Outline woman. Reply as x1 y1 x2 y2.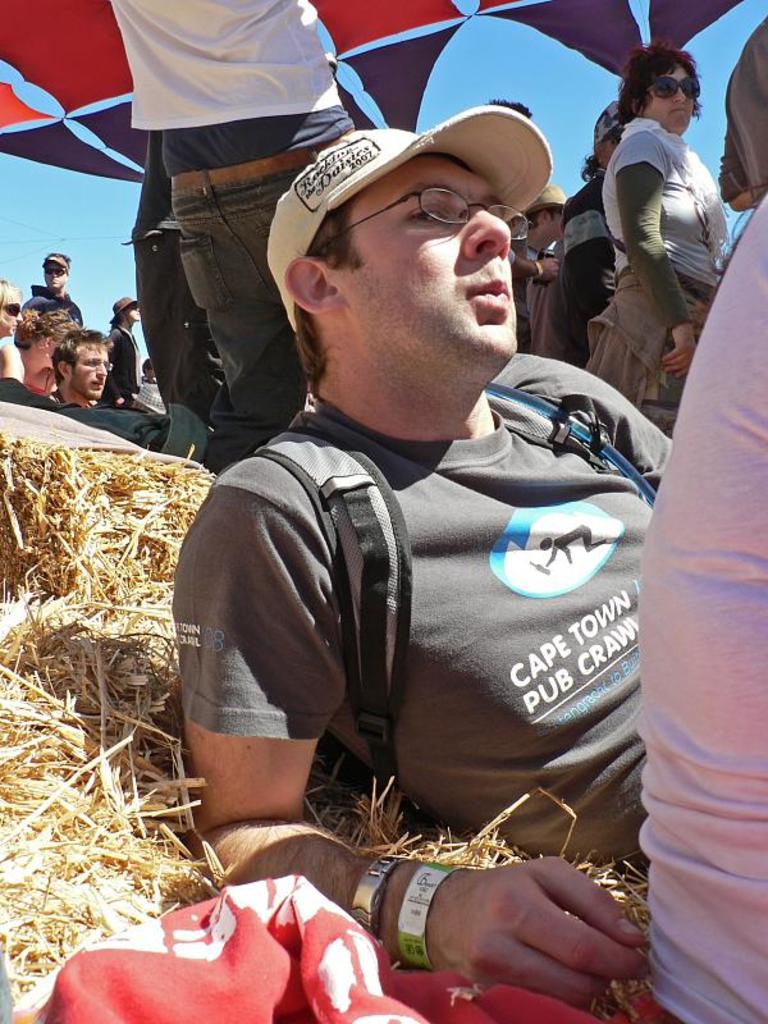
572 54 737 451.
